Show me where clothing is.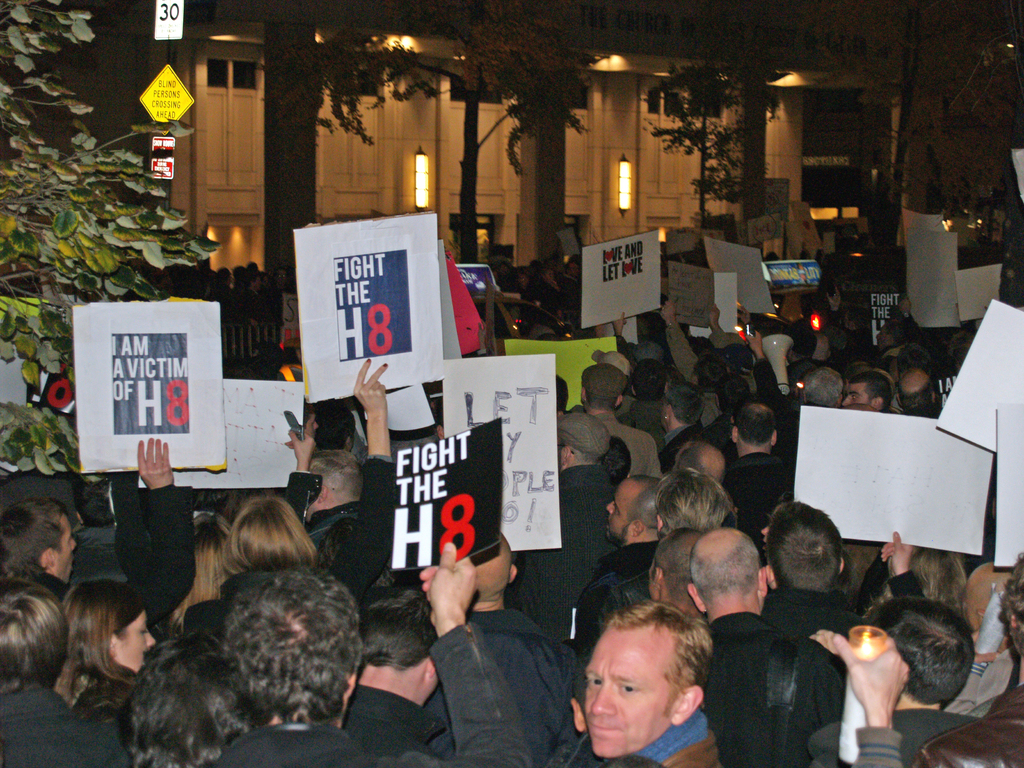
clothing is at 496, 618, 579, 767.
